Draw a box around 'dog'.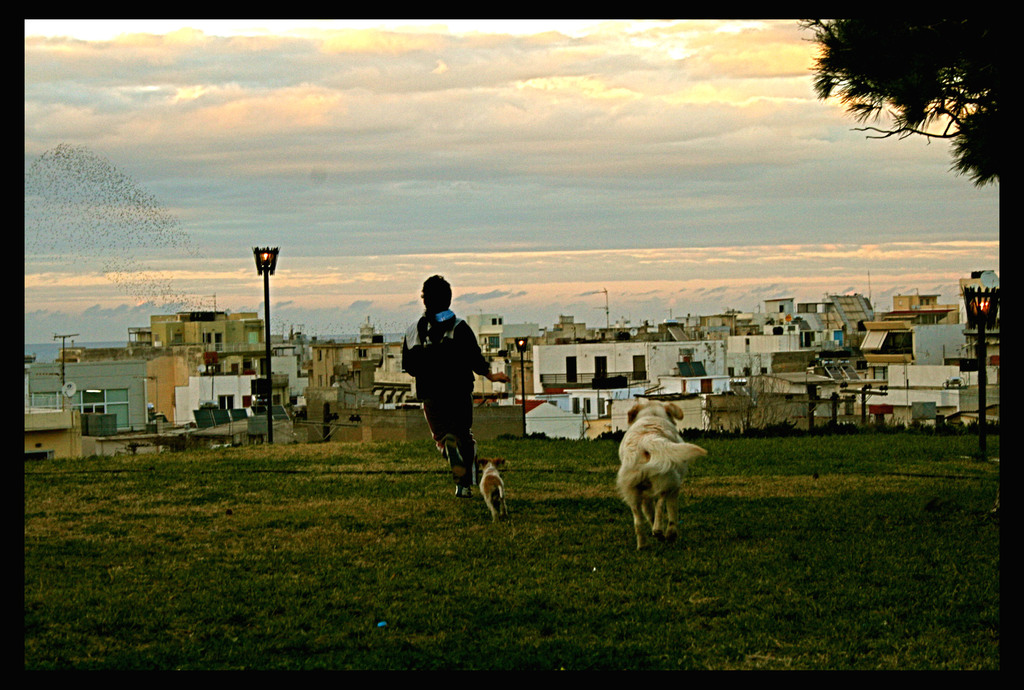
locate(477, 454, 516, 519).
